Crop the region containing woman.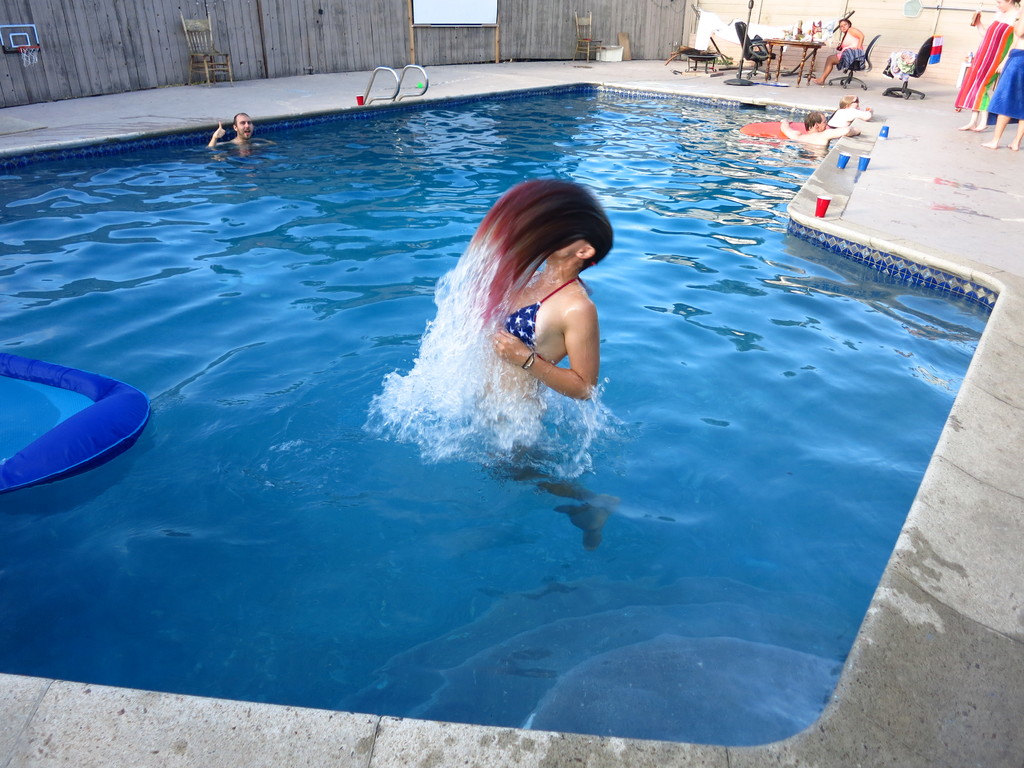
Crop region: 981,0,1023,151.
